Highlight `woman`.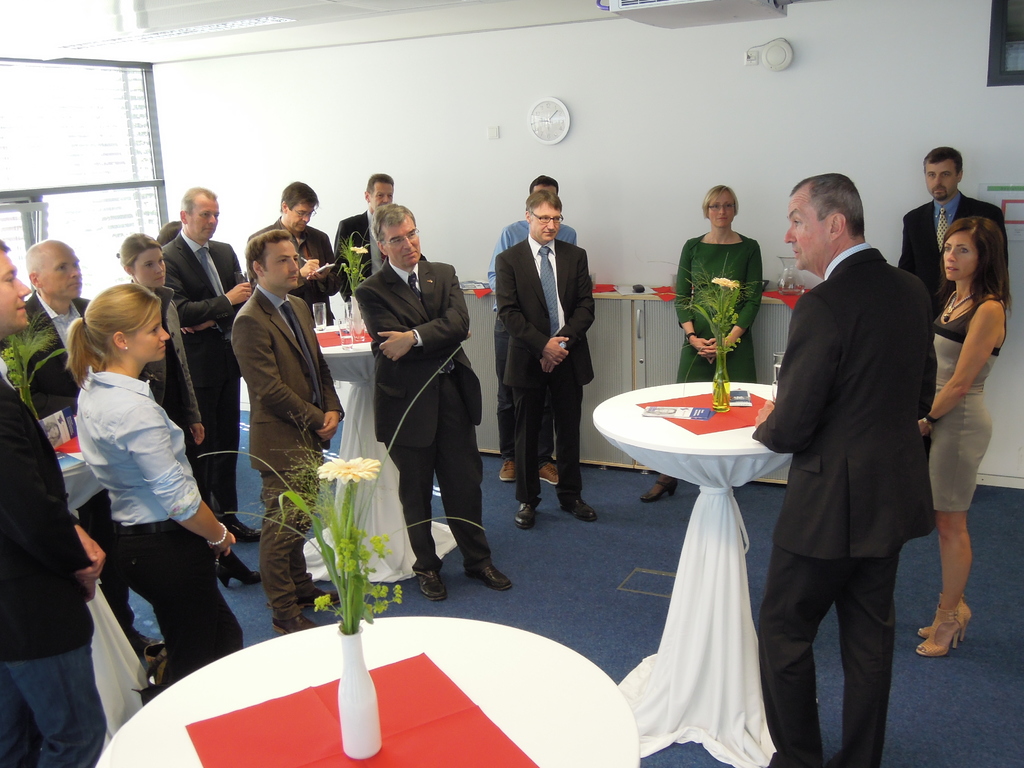
Highlighted region: l=913, t=190, r=1014, b=668.
